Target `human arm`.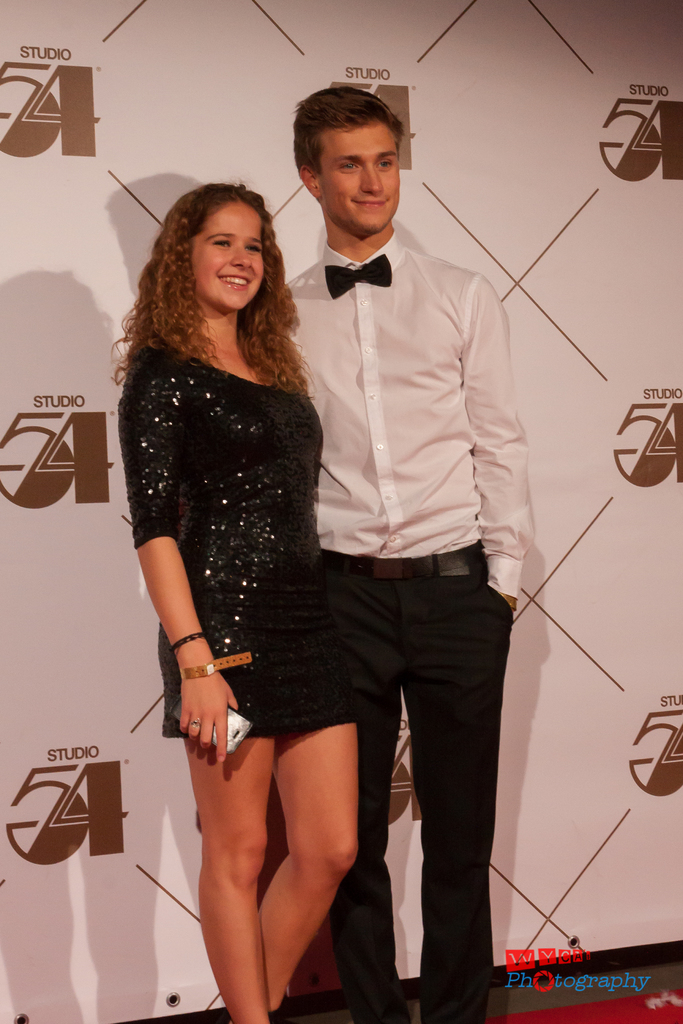
Target region: crop(120, 318, 233, 778).
